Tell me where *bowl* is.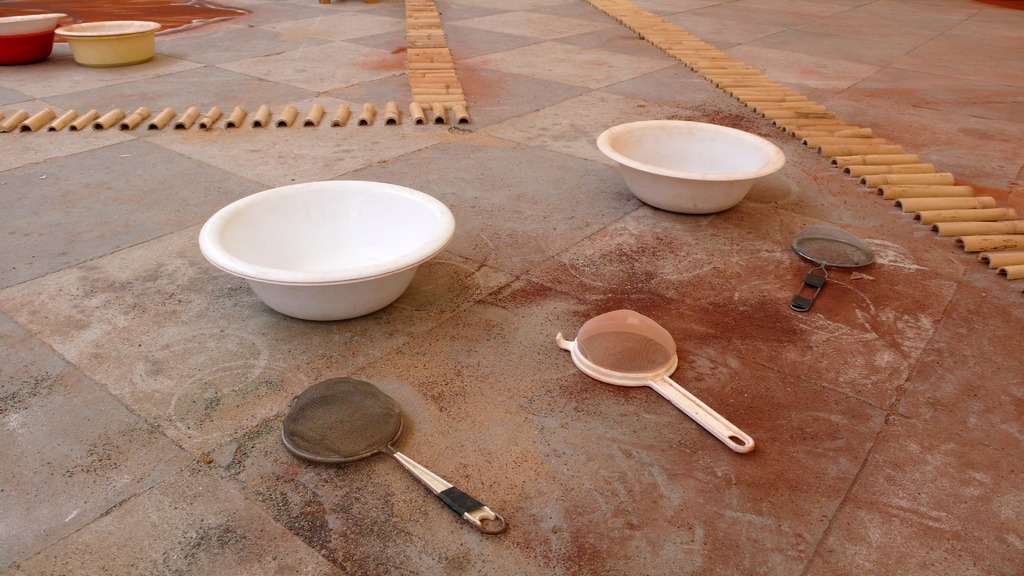
*bowl* is at l=596, t=123, r=788, b=217.
